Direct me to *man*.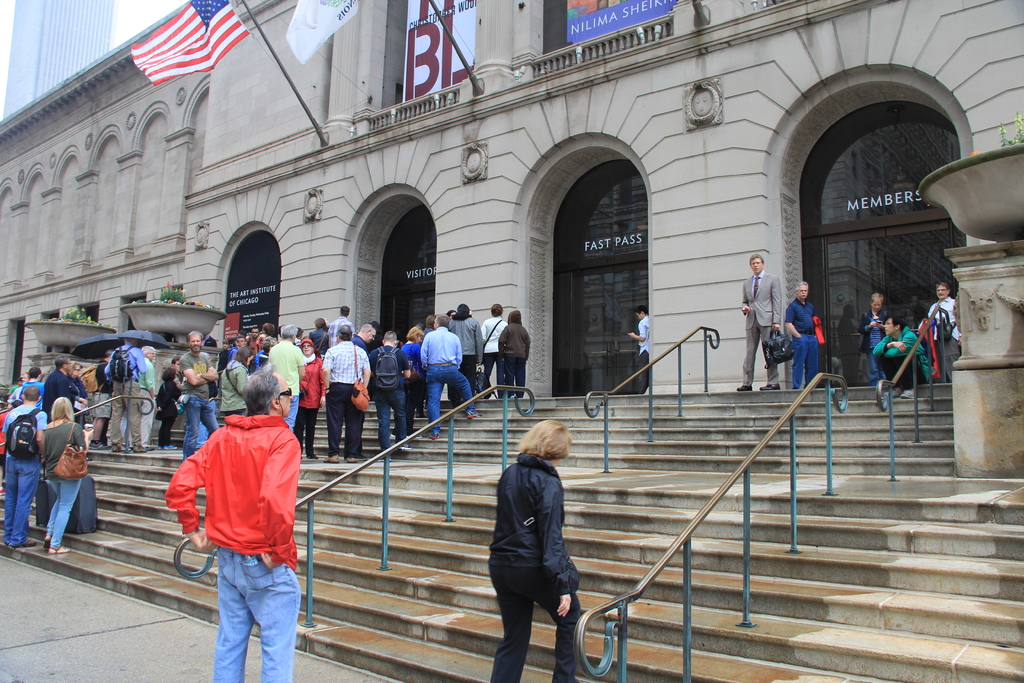
Direction: 179 331 221 468.
